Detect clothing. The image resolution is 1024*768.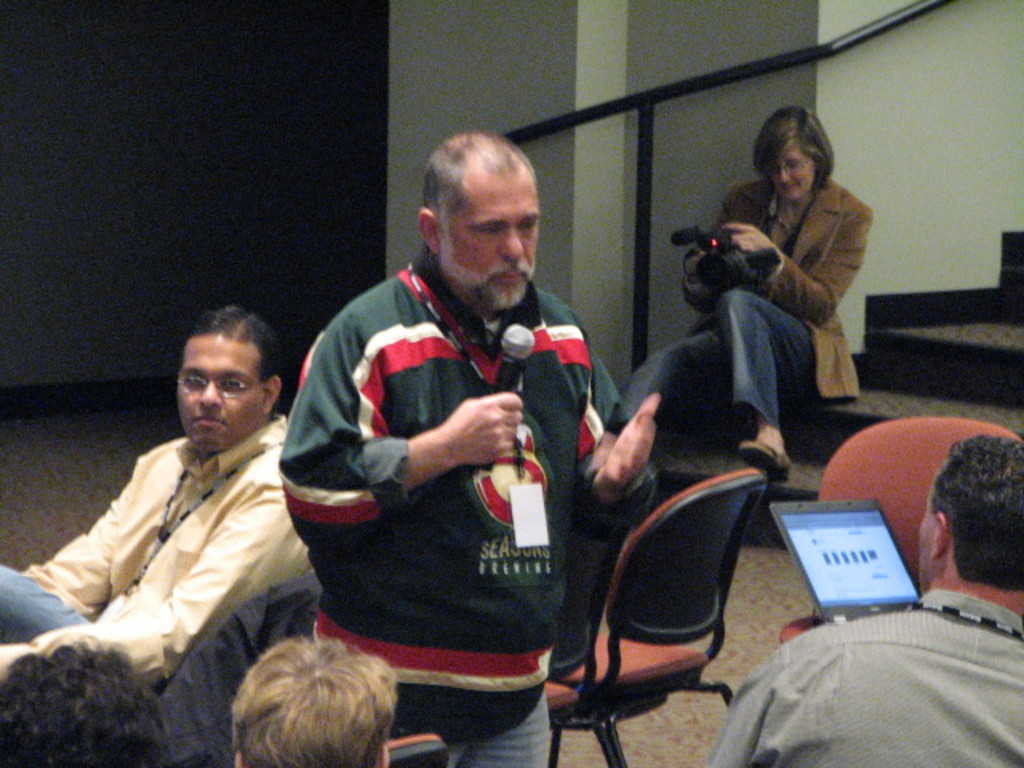
(x1=3, y1=419, x2=322, y2=699).
